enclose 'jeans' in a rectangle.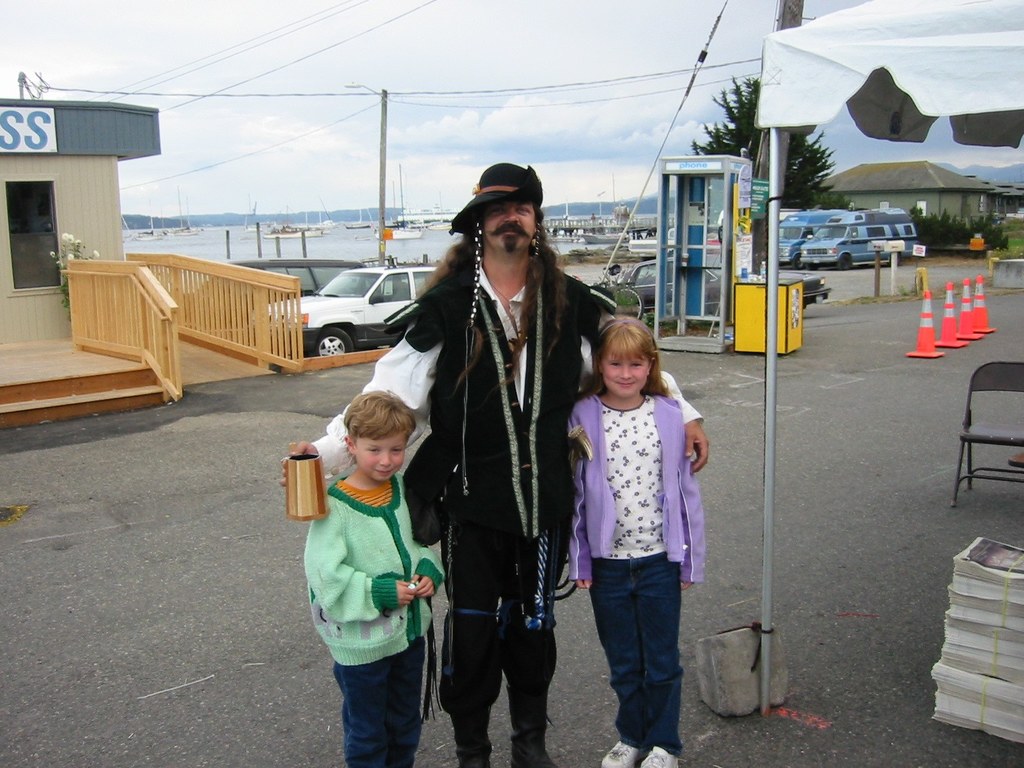
339,636,424,767.
